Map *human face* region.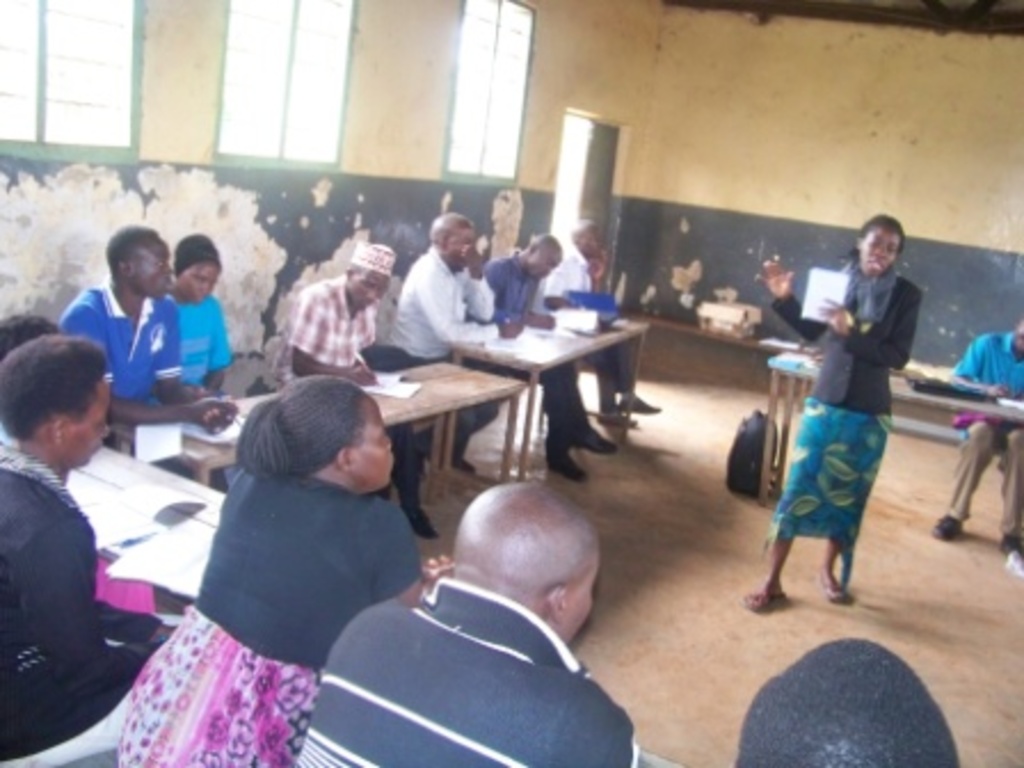
Mapped to locate(535, 245, 560, 279).
